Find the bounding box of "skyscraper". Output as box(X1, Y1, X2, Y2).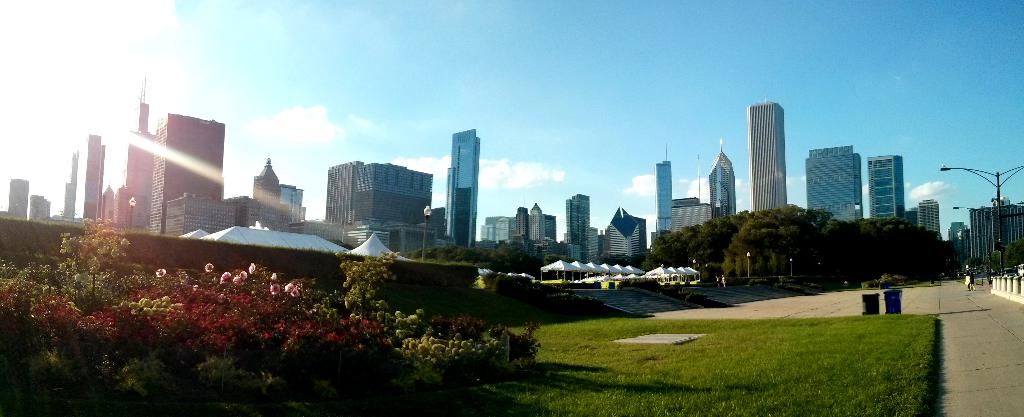
box(913, 200, 943, 240).
